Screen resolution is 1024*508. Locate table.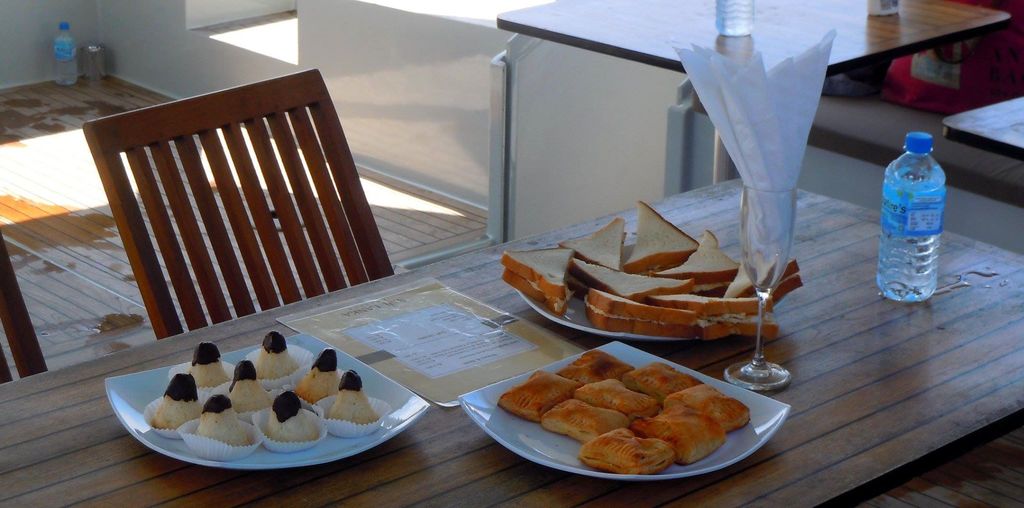
470/0/1018/254.
